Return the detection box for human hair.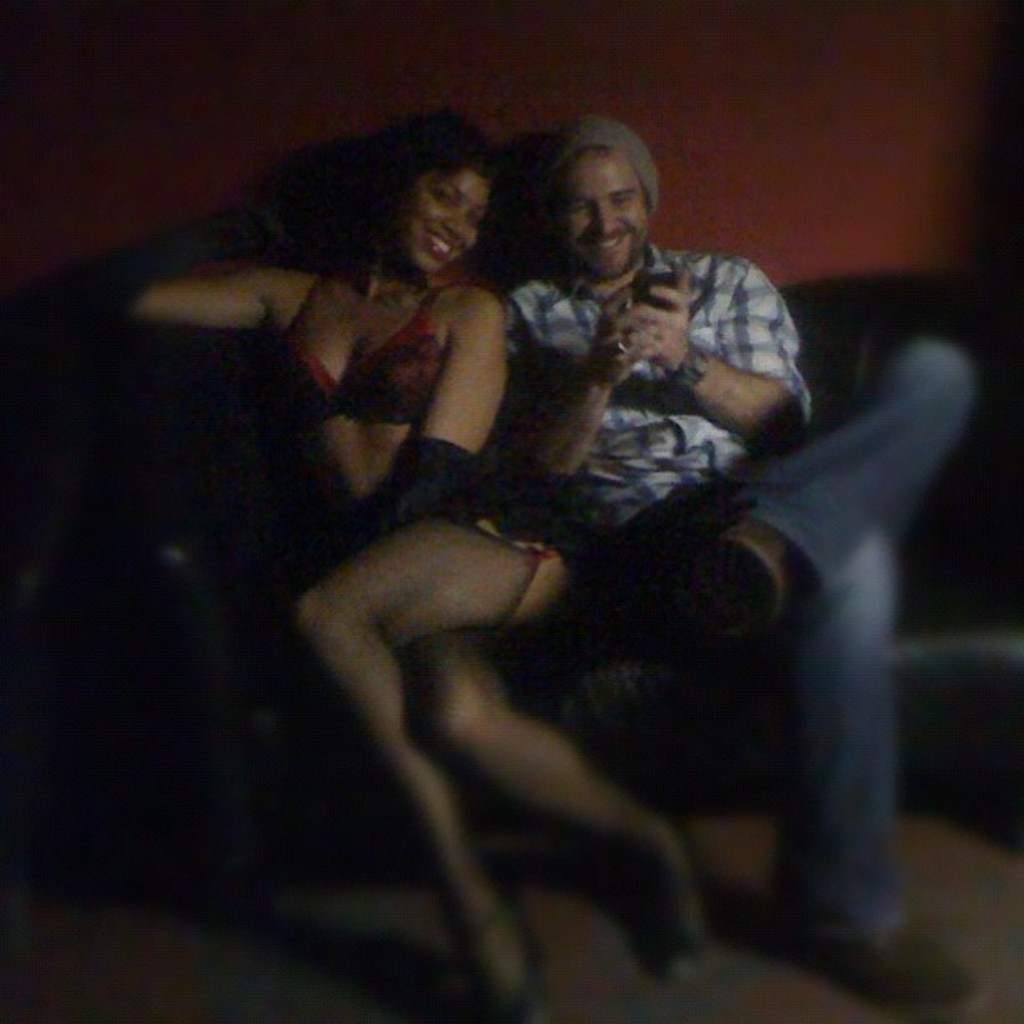
(351,112,519,223).
